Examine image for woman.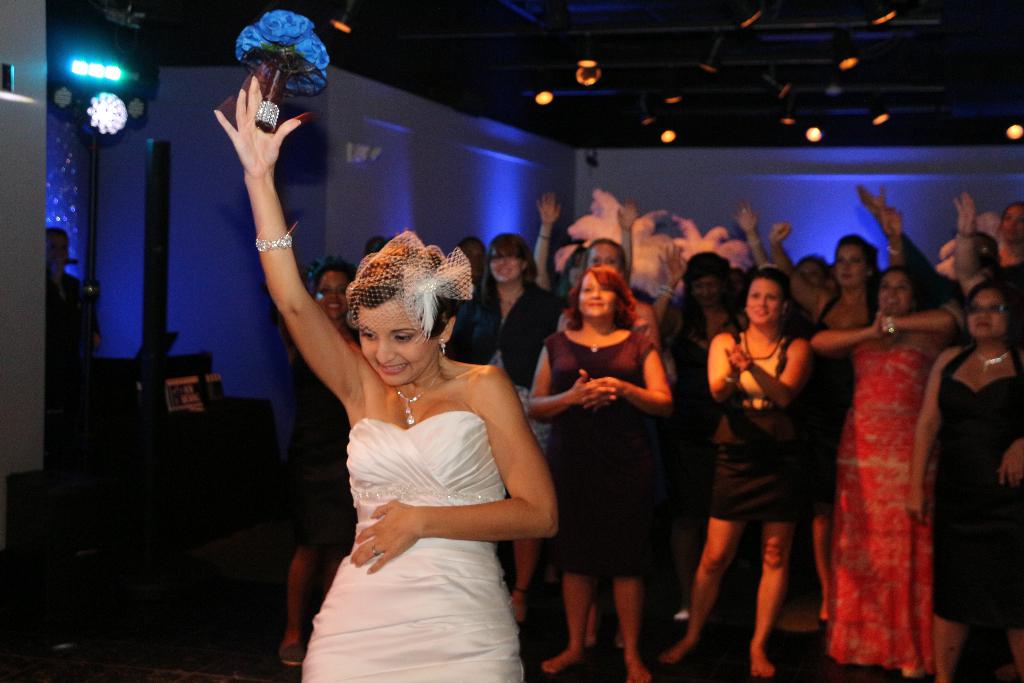
Examination result: detection(282, 255, 362, 669).
